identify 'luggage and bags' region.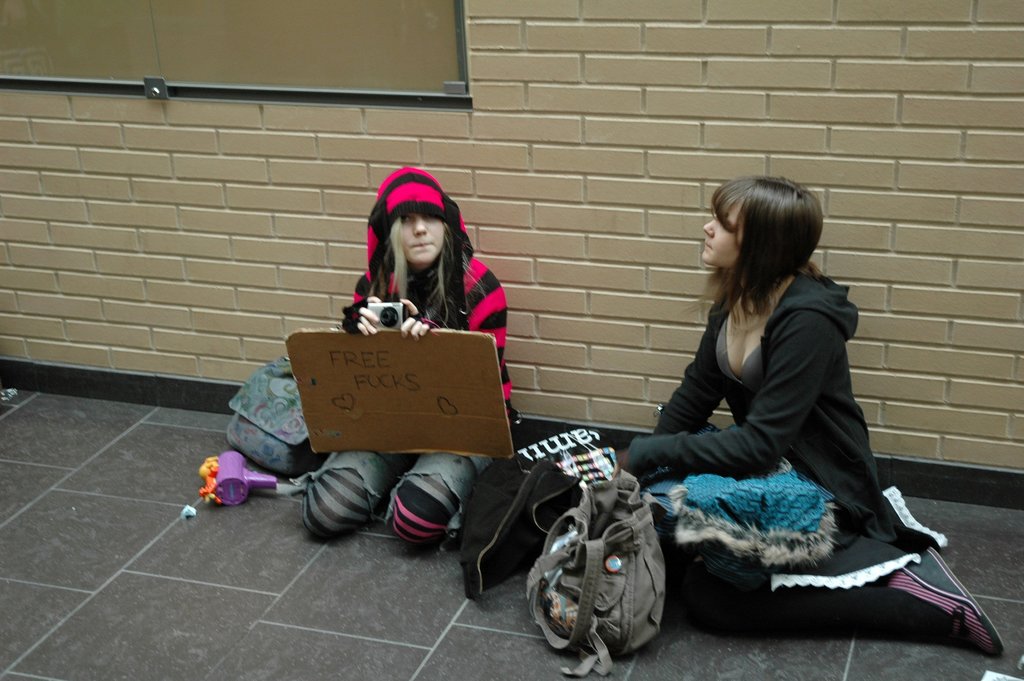
Region: Rect(524, 465, 663, 680).
